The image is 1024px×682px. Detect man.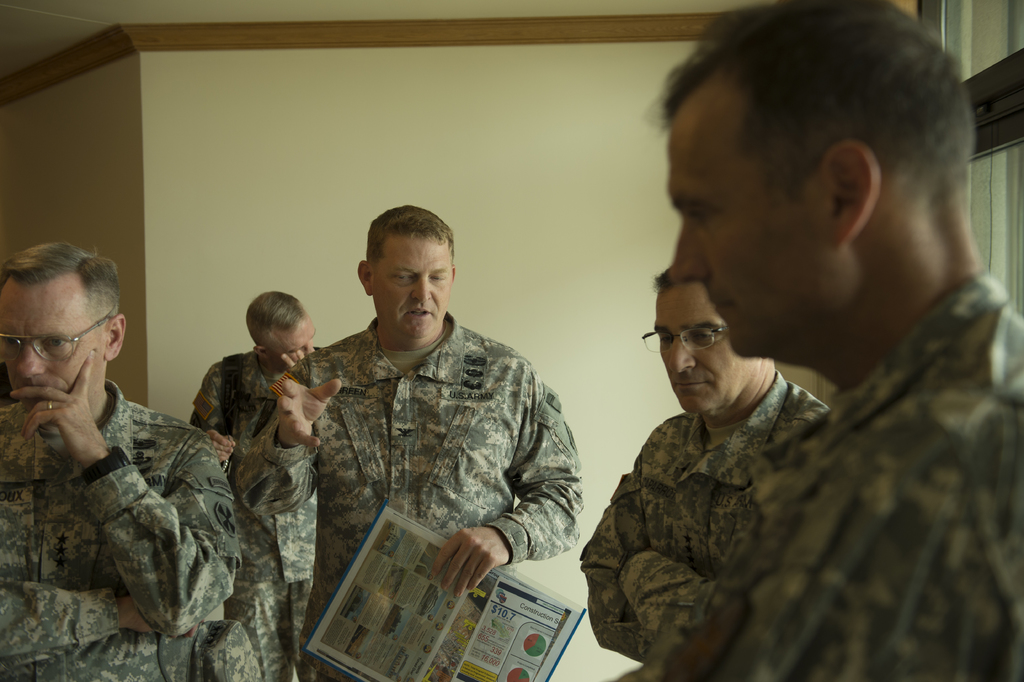
Detection: BBox(0, 241, 241, 681).
